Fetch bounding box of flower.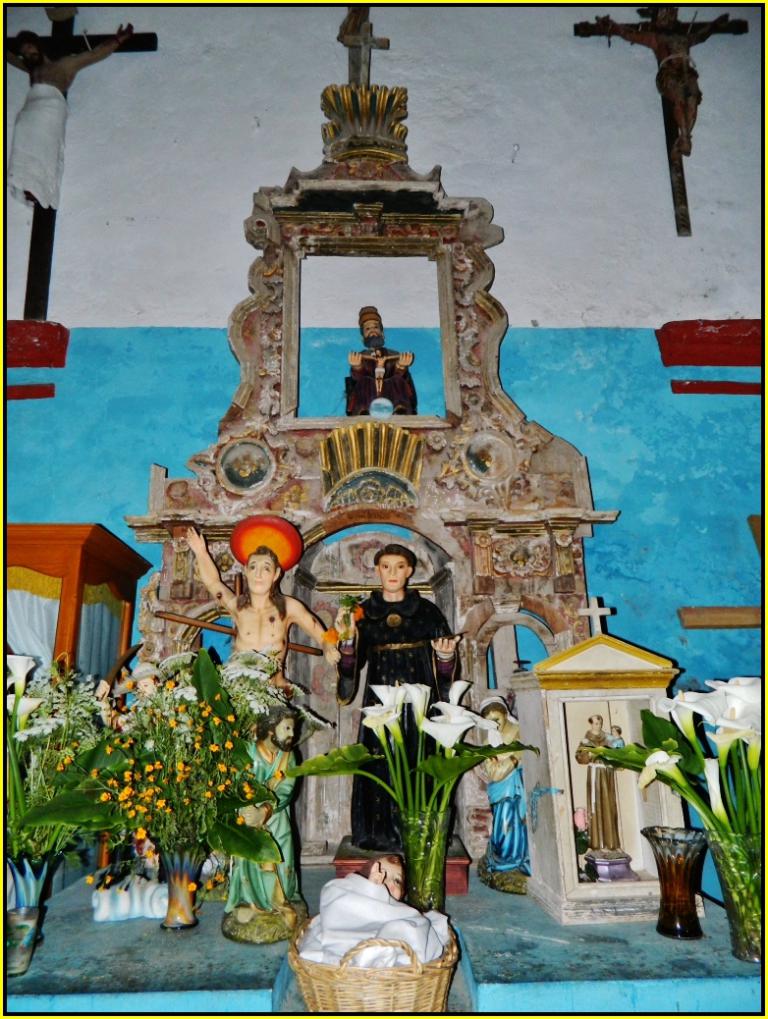
Bbox: <box>705,669,765,700</box>.
